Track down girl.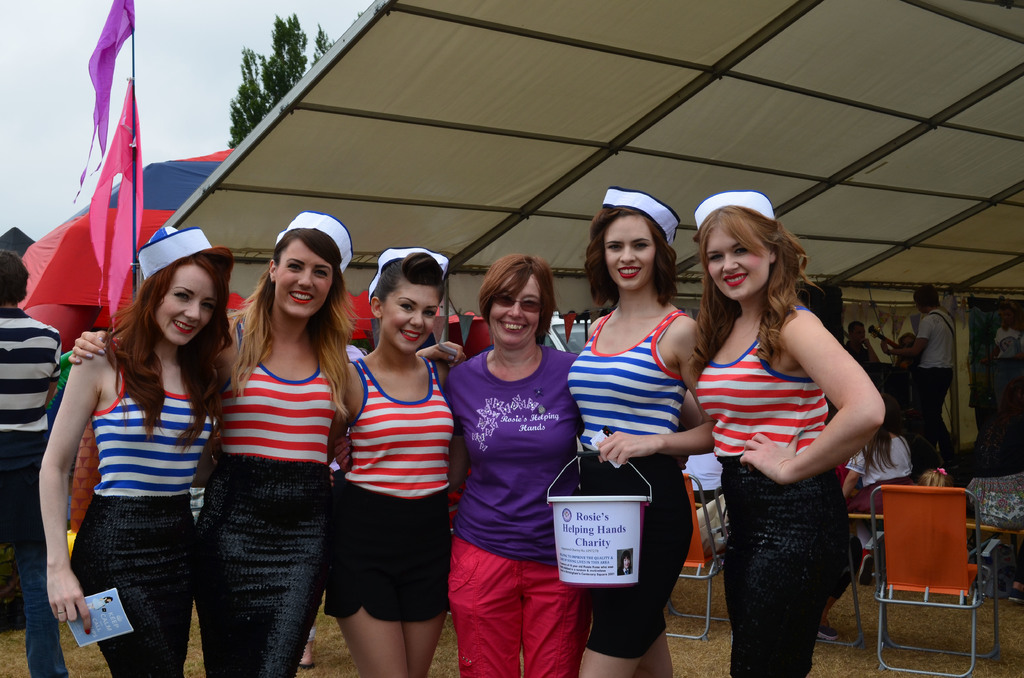
Tracked to <box>321,241,449,672</box>.
